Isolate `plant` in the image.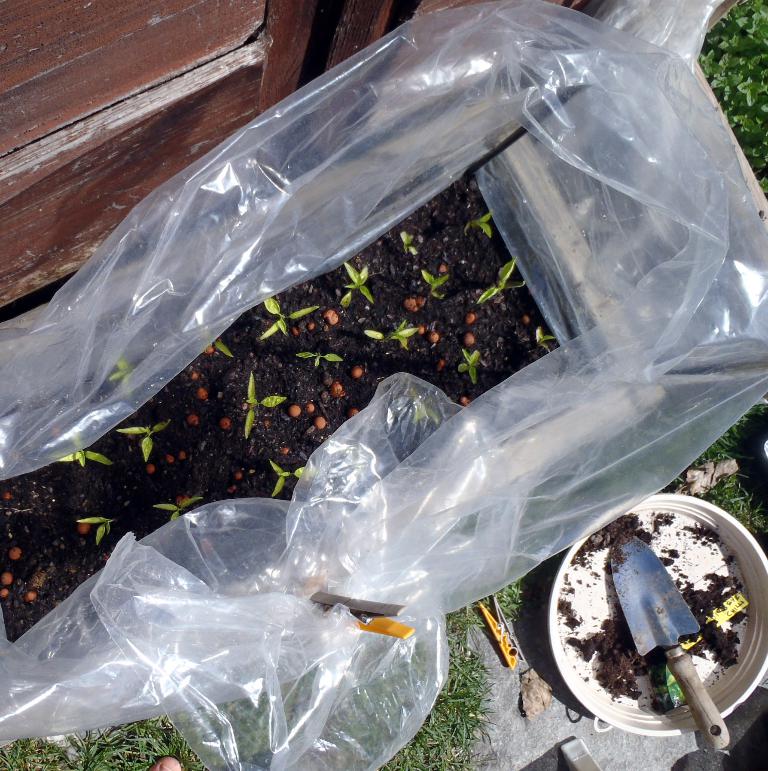
Isolated region: detection(212, 342, 234, 366).
